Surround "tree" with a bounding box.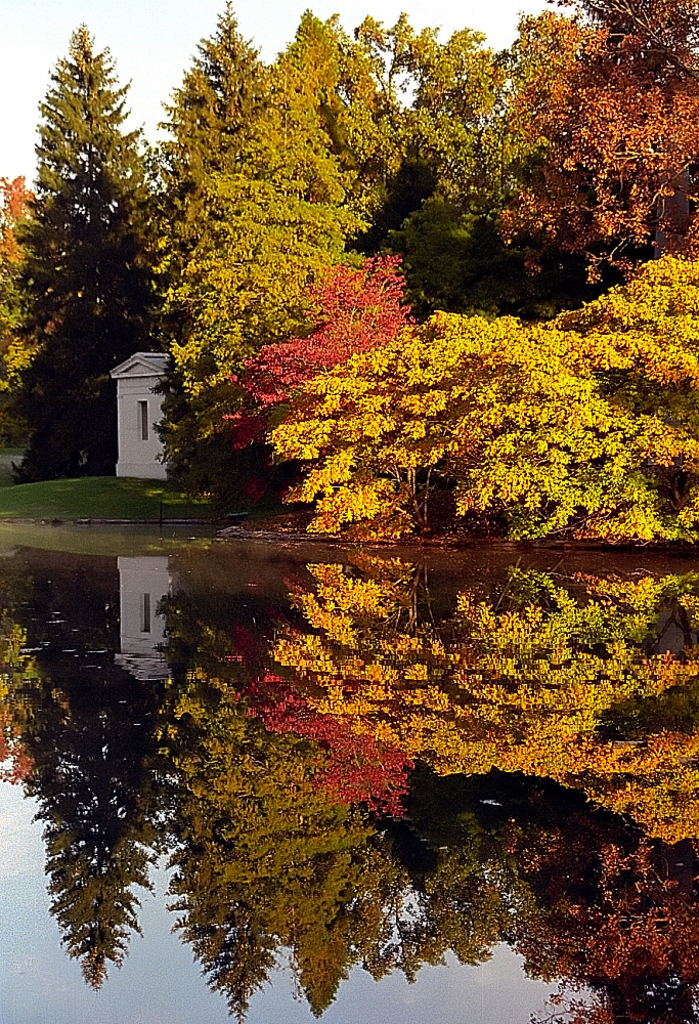
(left=9, top=33, right=188, bottom=420).
